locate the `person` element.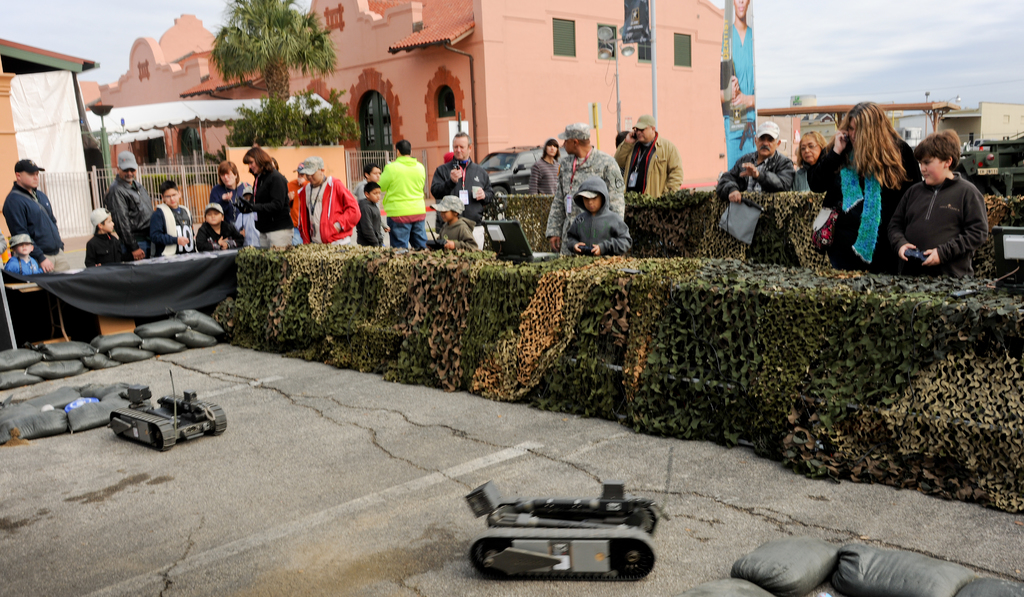
Element bbox: crop(100, 147, 155, 259).
